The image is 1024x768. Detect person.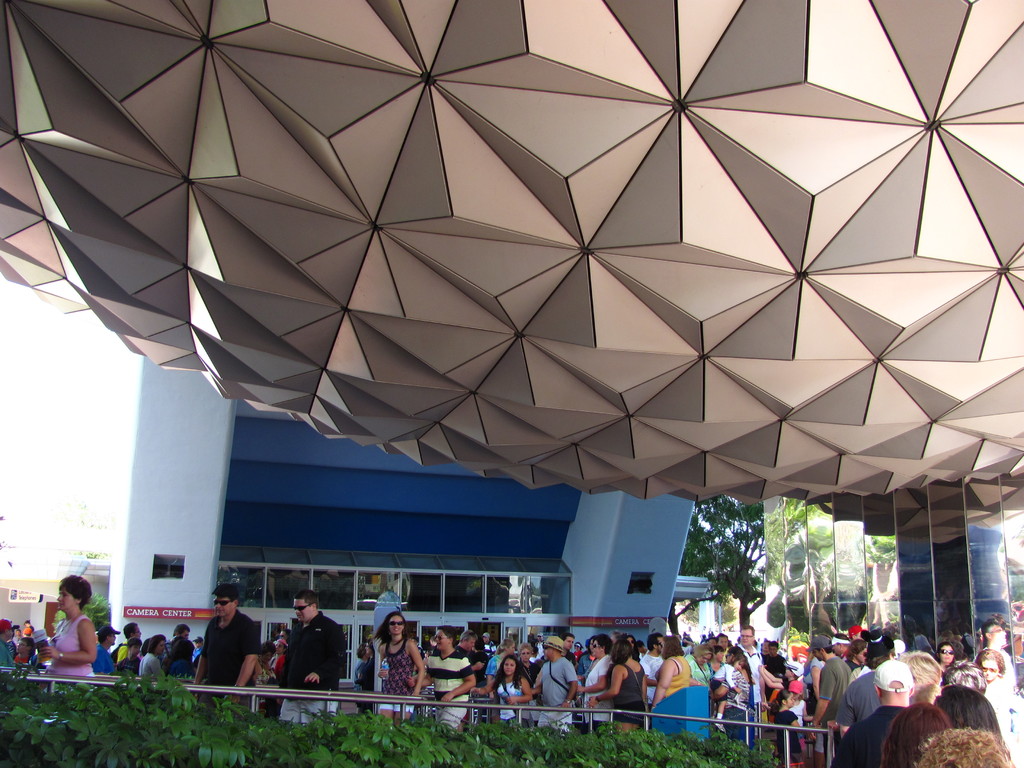
Detection: l=187, t=585, r=263, b=692.
